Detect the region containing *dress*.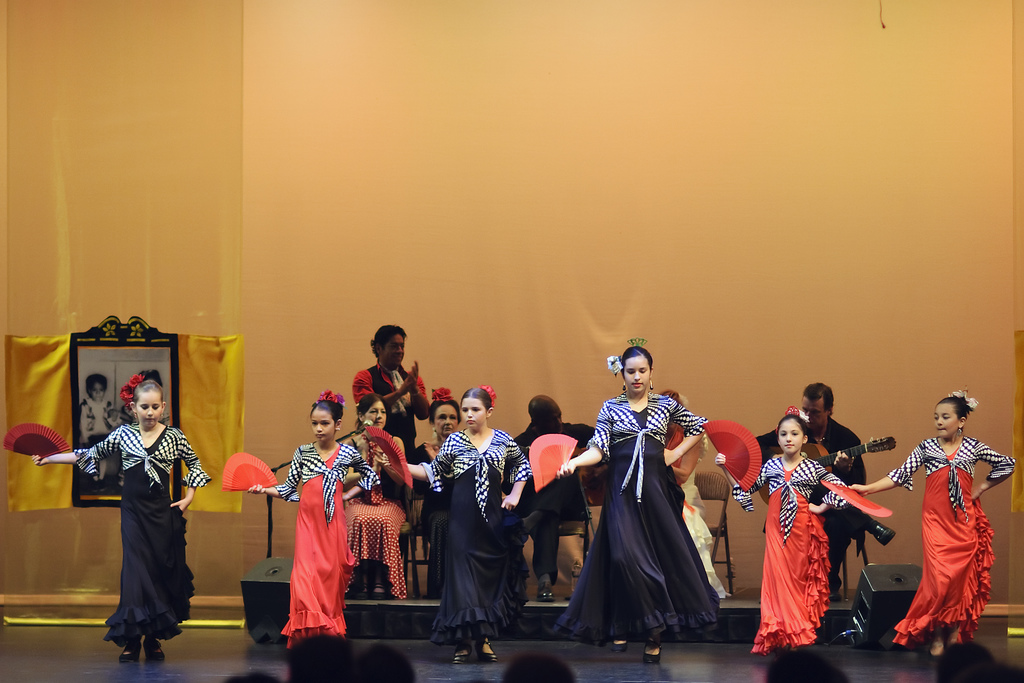
(x1=280, y1=444, x2=355, y2=646).
